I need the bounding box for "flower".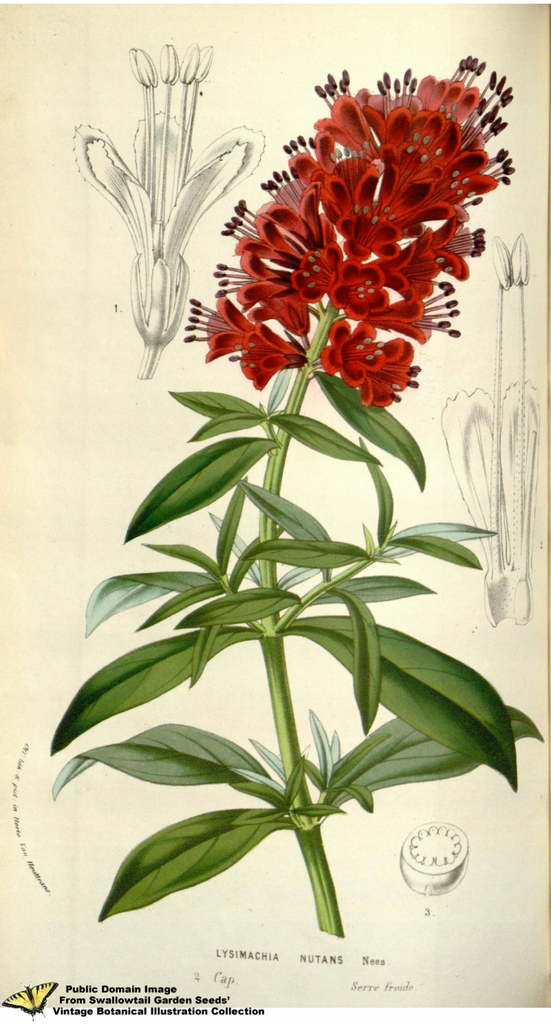
Here it is: detection(434, 228, 542, 627).
